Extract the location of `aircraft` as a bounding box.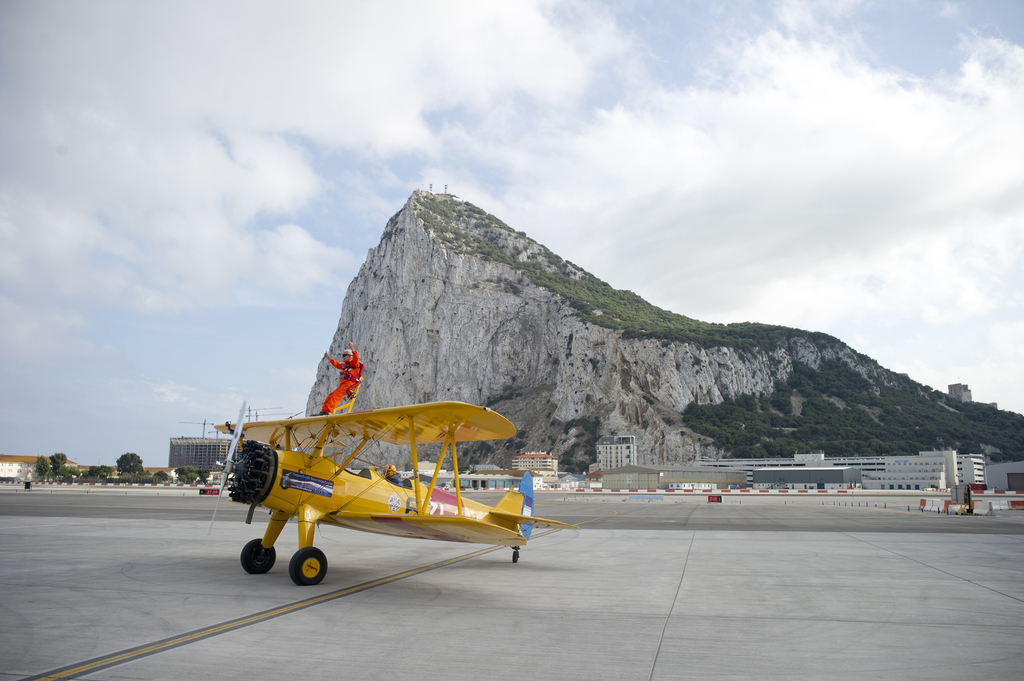
box(224, 364, 562, 589).
